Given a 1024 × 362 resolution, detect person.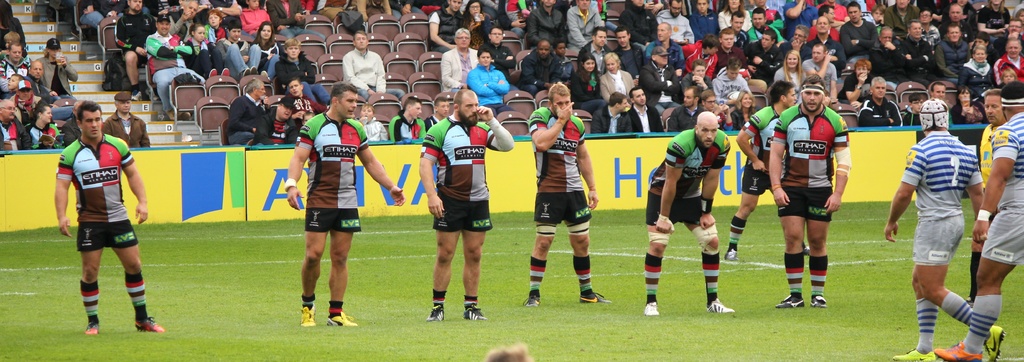
select_region(54, 103, 166, 339).
